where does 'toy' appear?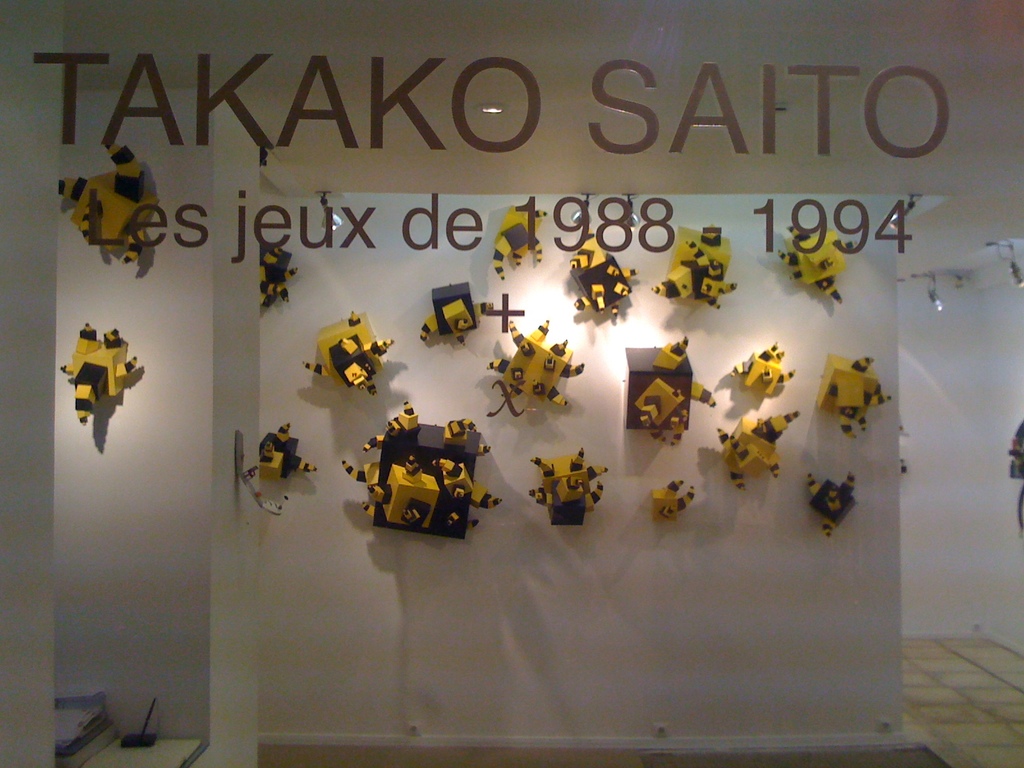
Appears at region(492, 205, 542, 282).
